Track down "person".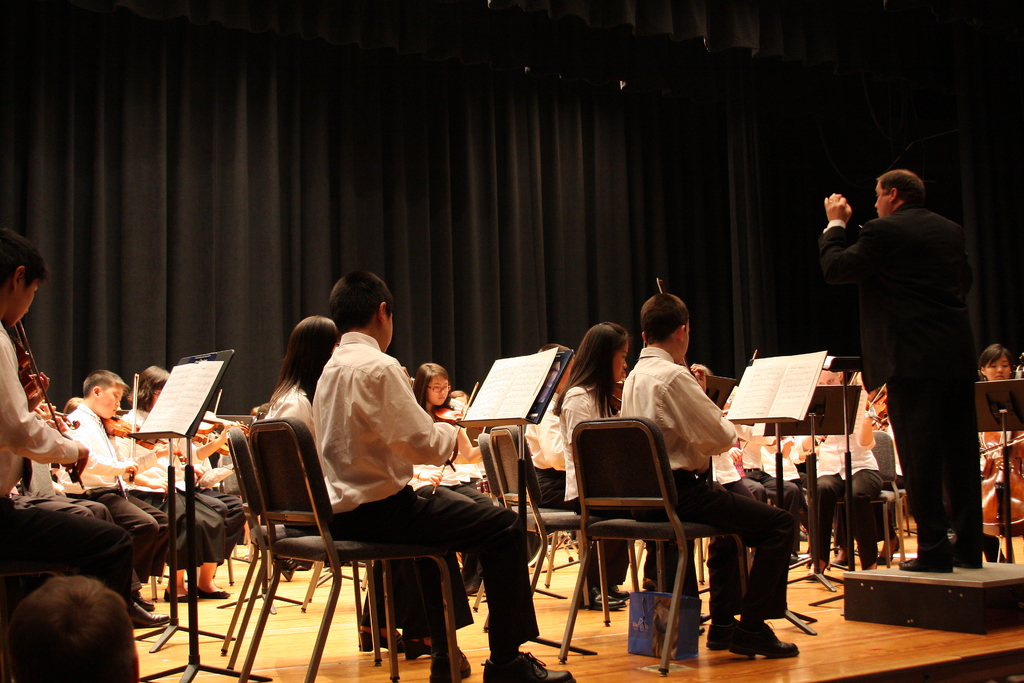
Tracked to 513:333:638:620.
